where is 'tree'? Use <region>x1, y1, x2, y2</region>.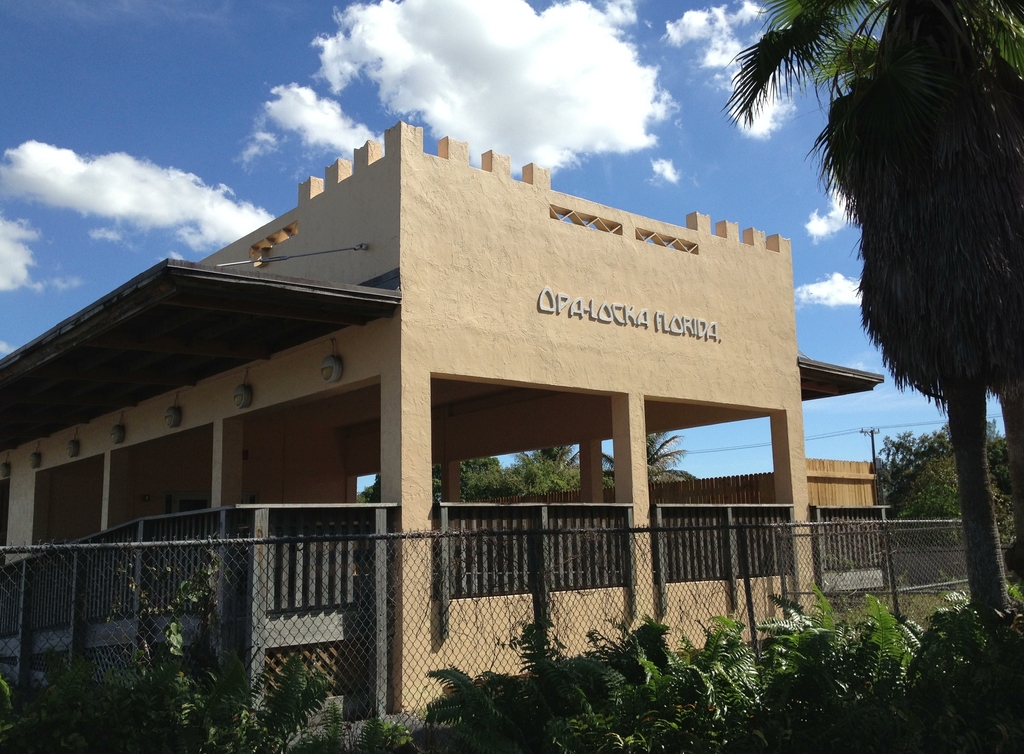
<region>597, 431, 700, 489</region>.
